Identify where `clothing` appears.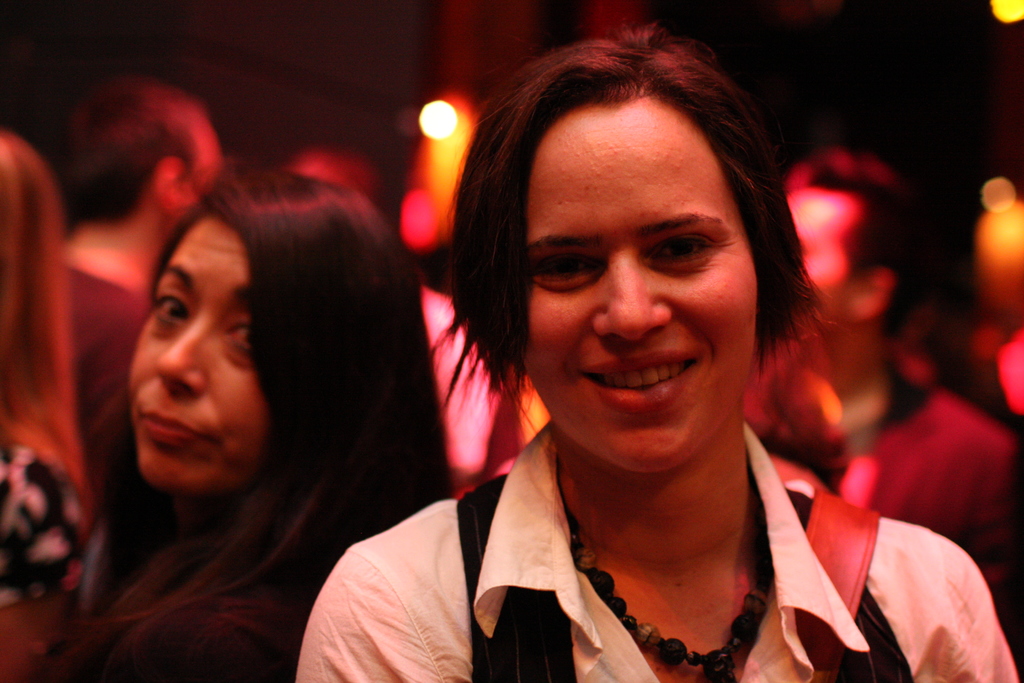
Appears at 79, 626, 284, 682.
